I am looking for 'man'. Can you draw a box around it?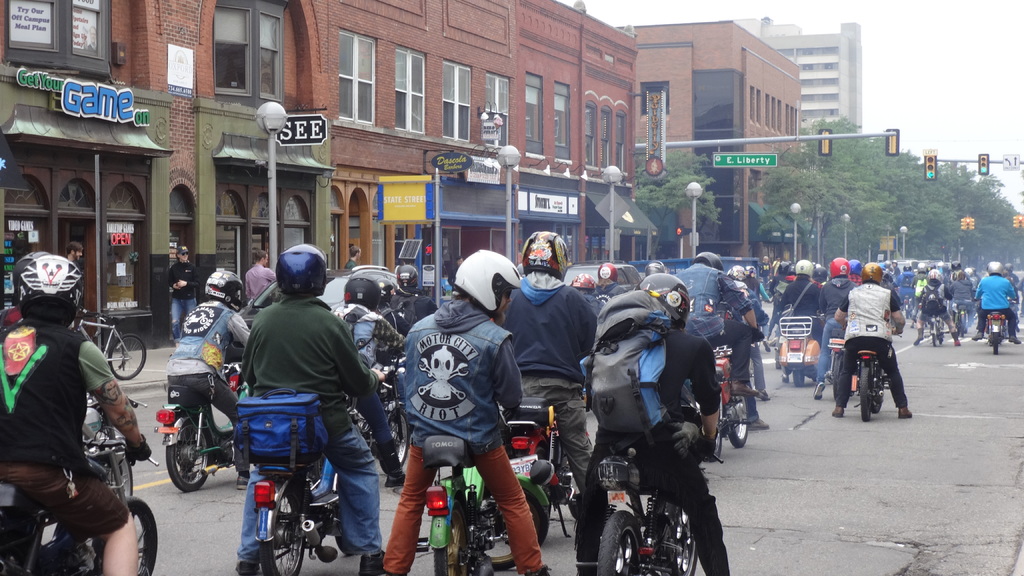
Sure, the bounding box is [0, 252, 150, 575].
